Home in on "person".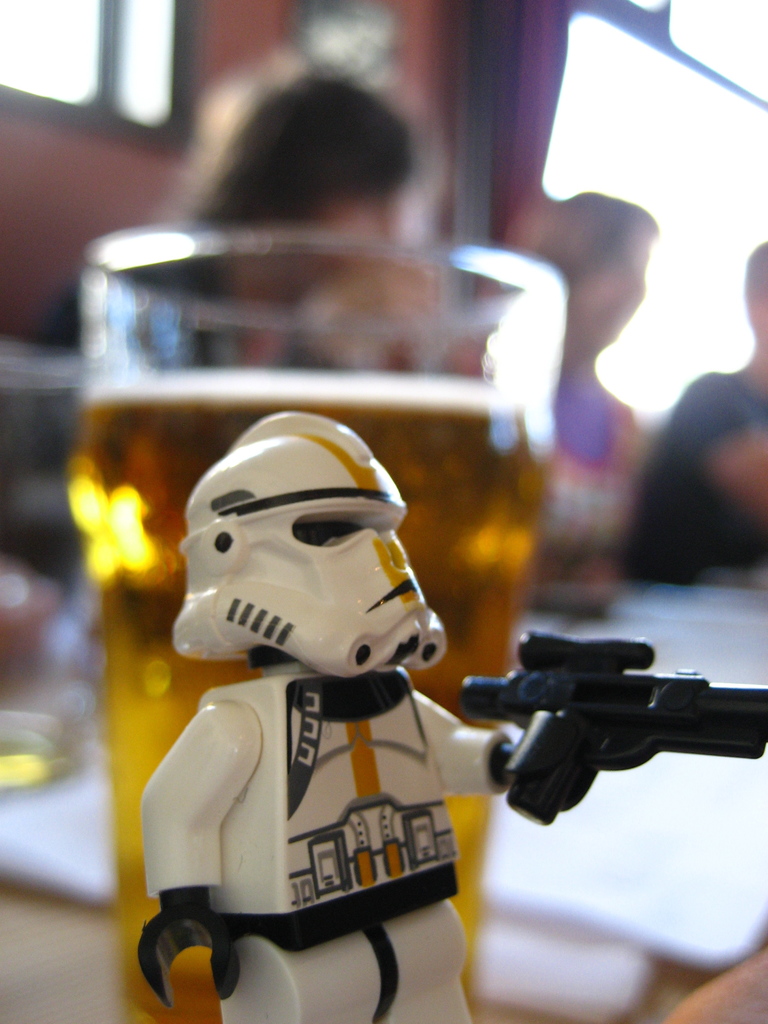
Homed in at 653:233:767:585.
